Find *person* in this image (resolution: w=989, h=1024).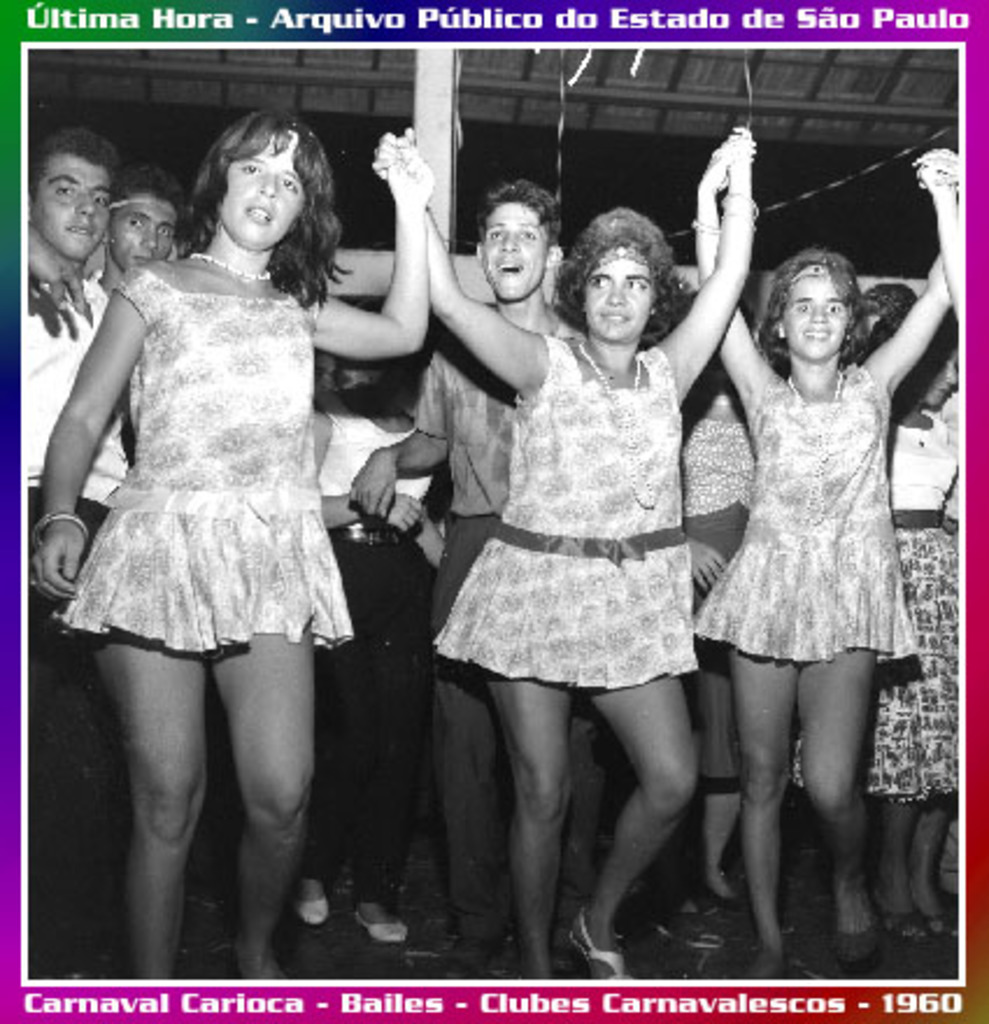
bbox=[16, 116, 126, 973].
